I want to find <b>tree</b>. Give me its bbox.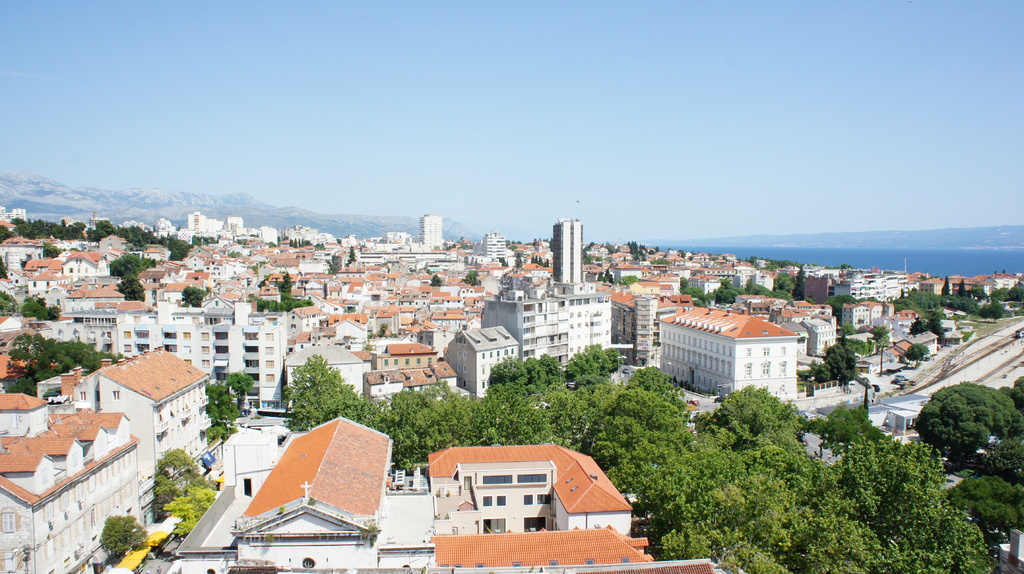
[200, 374, 237, 440].
